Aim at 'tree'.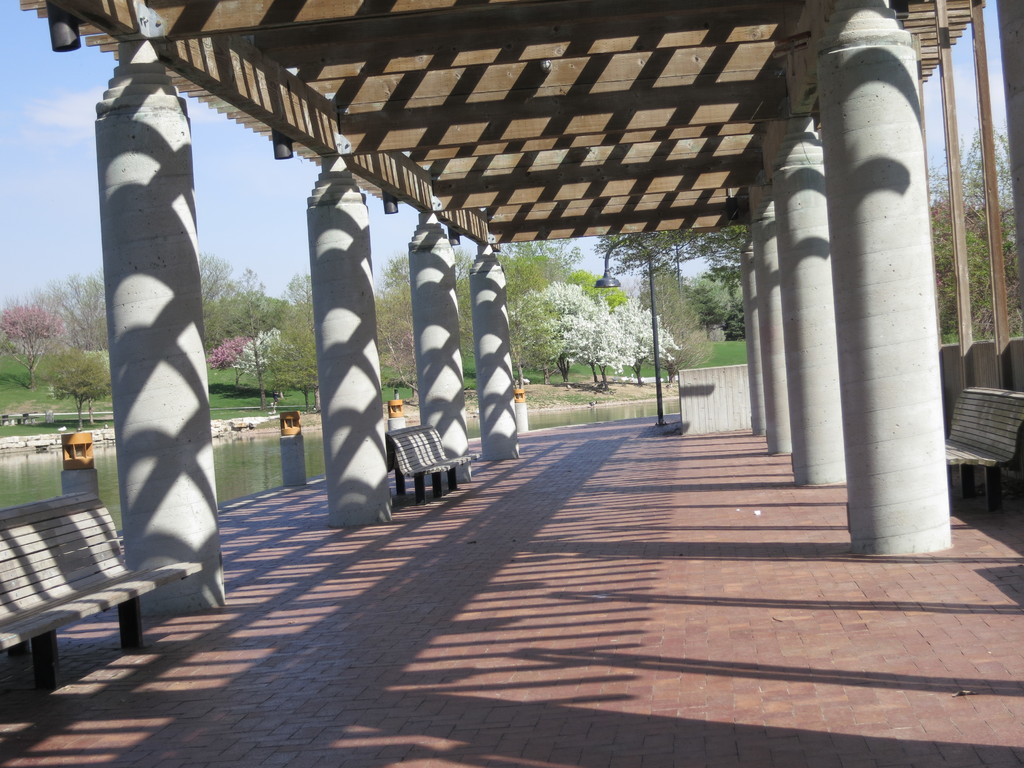
Aimed at bbox(510, 274, 686, 394).
